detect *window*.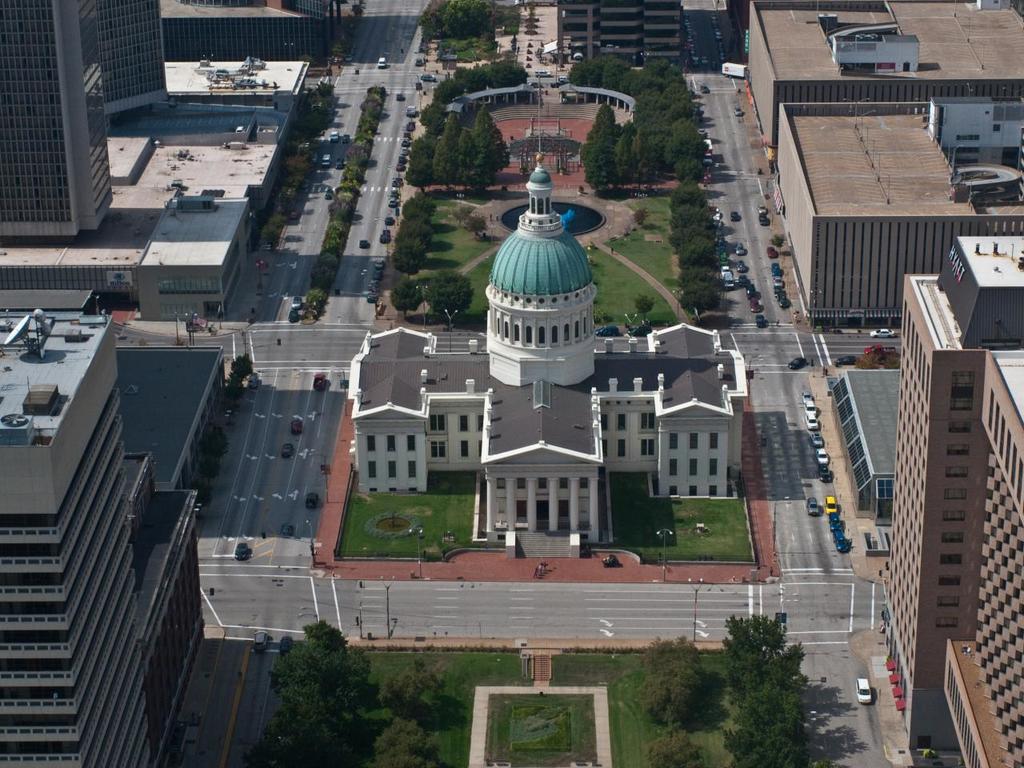
Detected at 387:460:395:478.
